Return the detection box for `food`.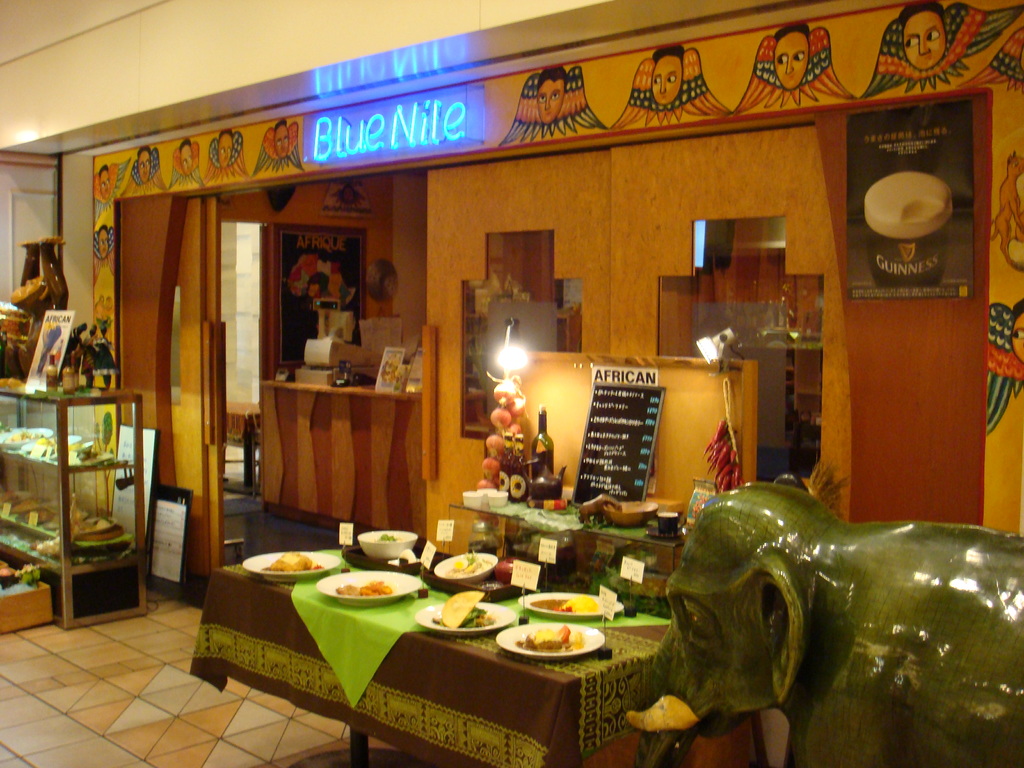
select_region(448, 548, 489, 576).
